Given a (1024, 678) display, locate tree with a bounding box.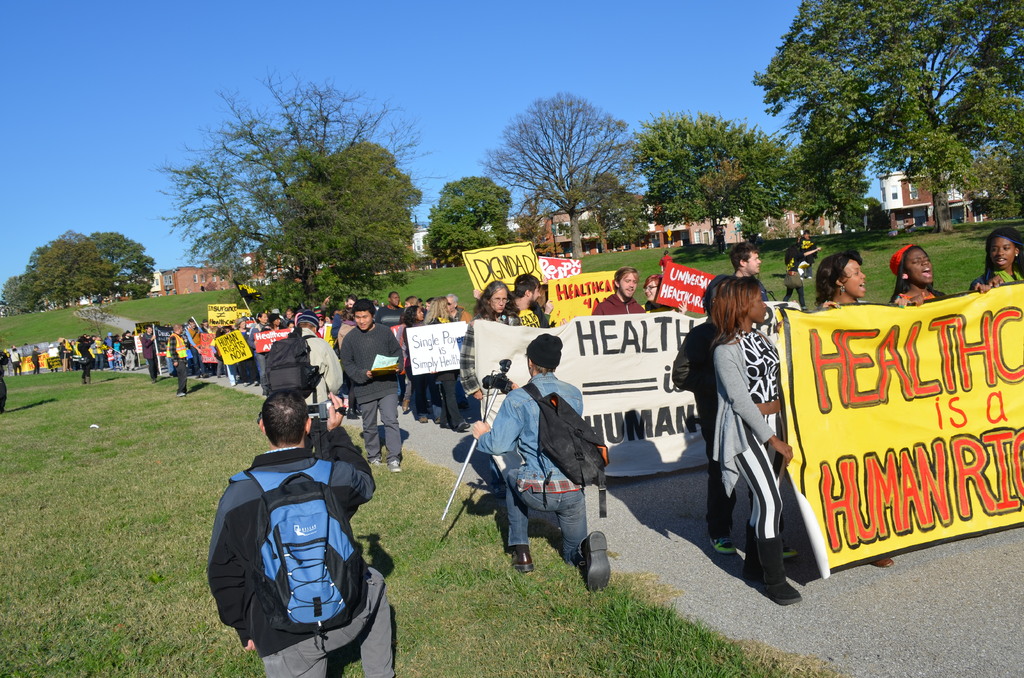
Located: left=26, top=232, right=70, bottom=300.
